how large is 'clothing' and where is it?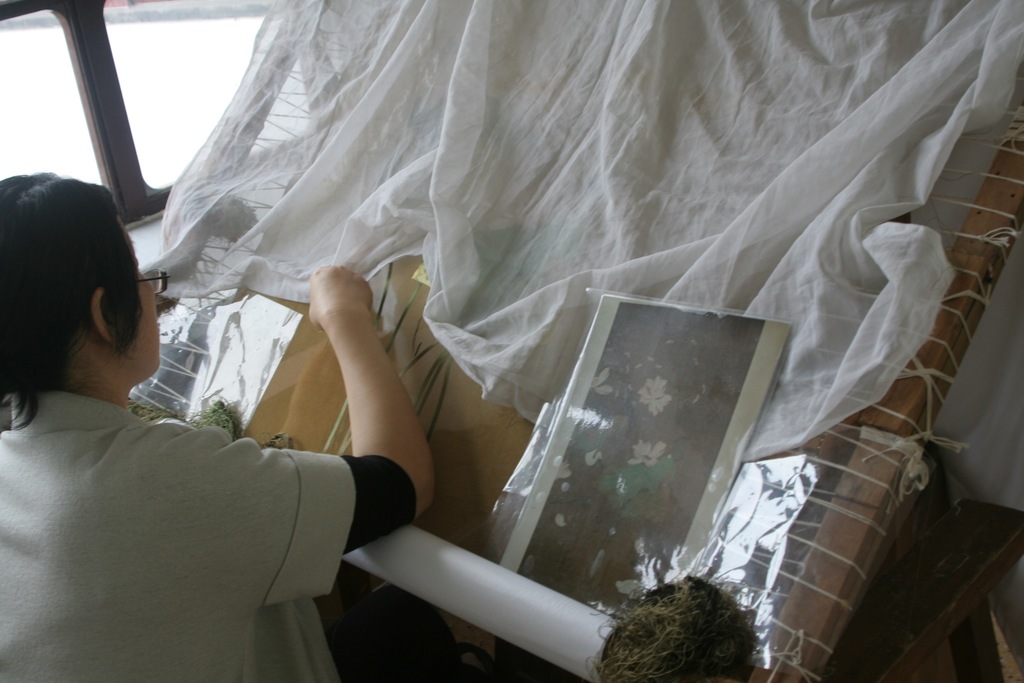
Bounding box: <bbox>0, 306, 394, 677</bbox>.
